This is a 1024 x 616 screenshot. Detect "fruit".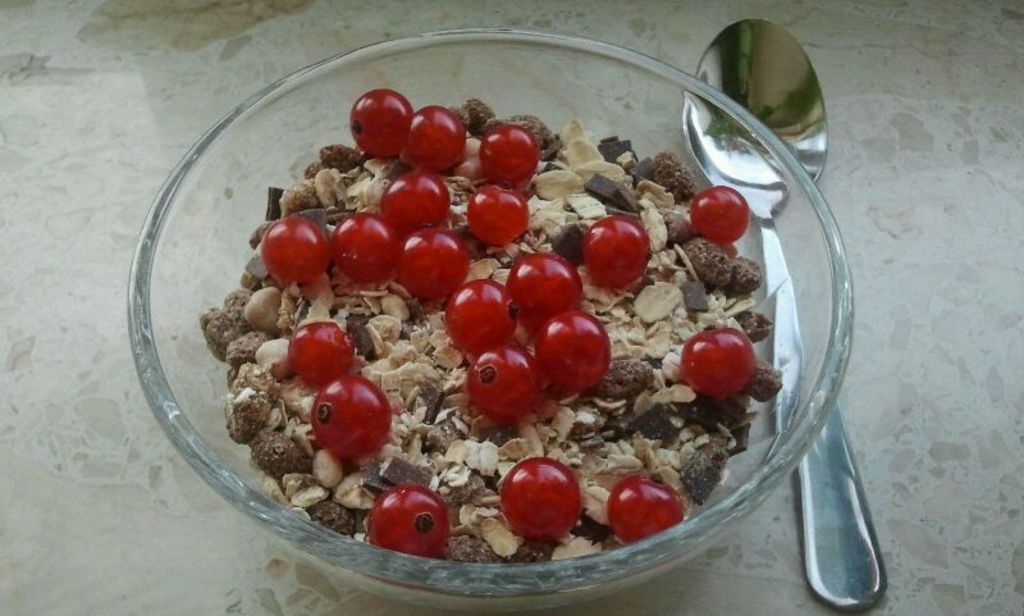
349, 92, 419, 150.
